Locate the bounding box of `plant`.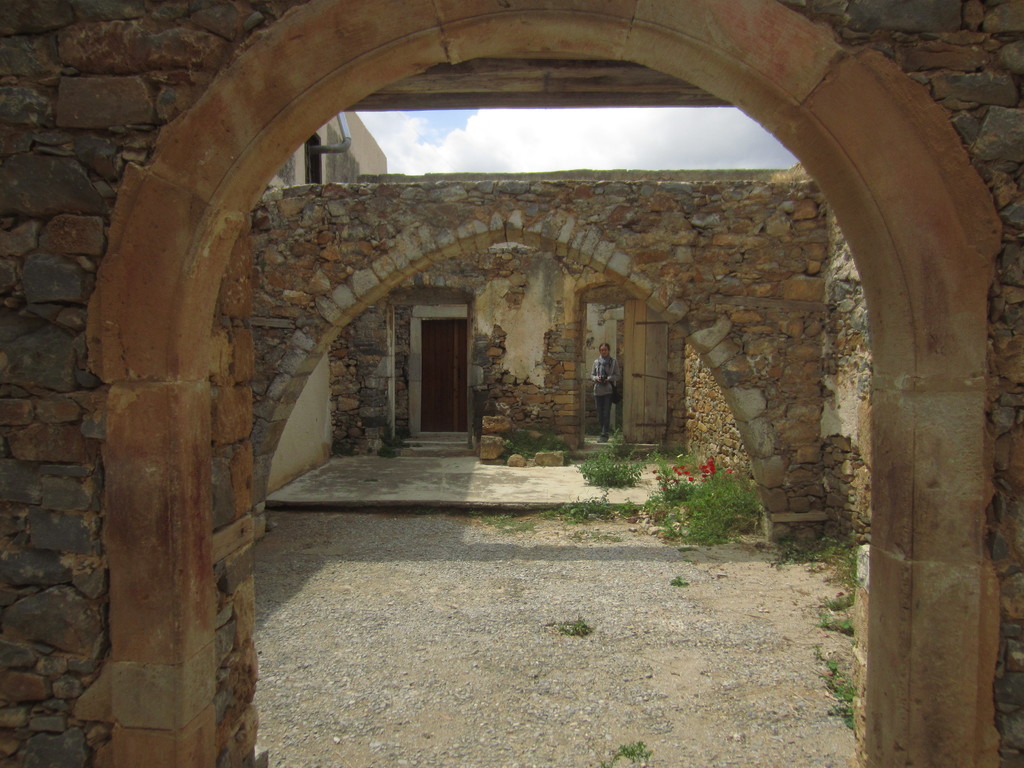
Bounding box: x1=579, y1=429, x2=642, y2=482.
